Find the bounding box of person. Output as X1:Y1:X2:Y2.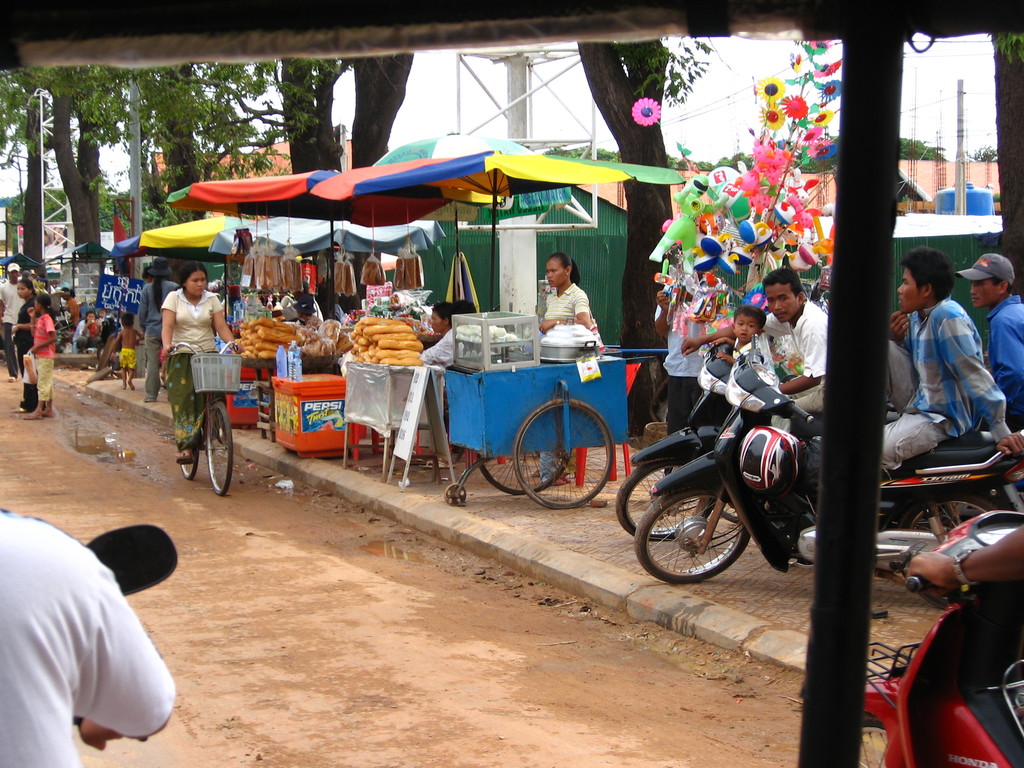
888:243:1023:475.
